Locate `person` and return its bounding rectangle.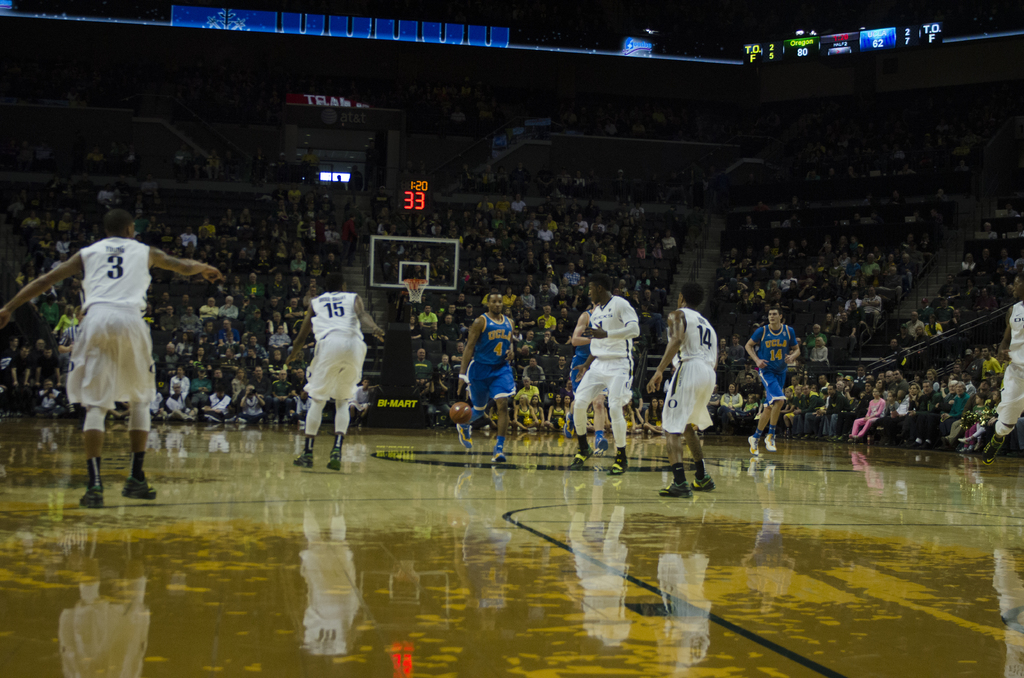
rect(747, 303, 797, 460).
